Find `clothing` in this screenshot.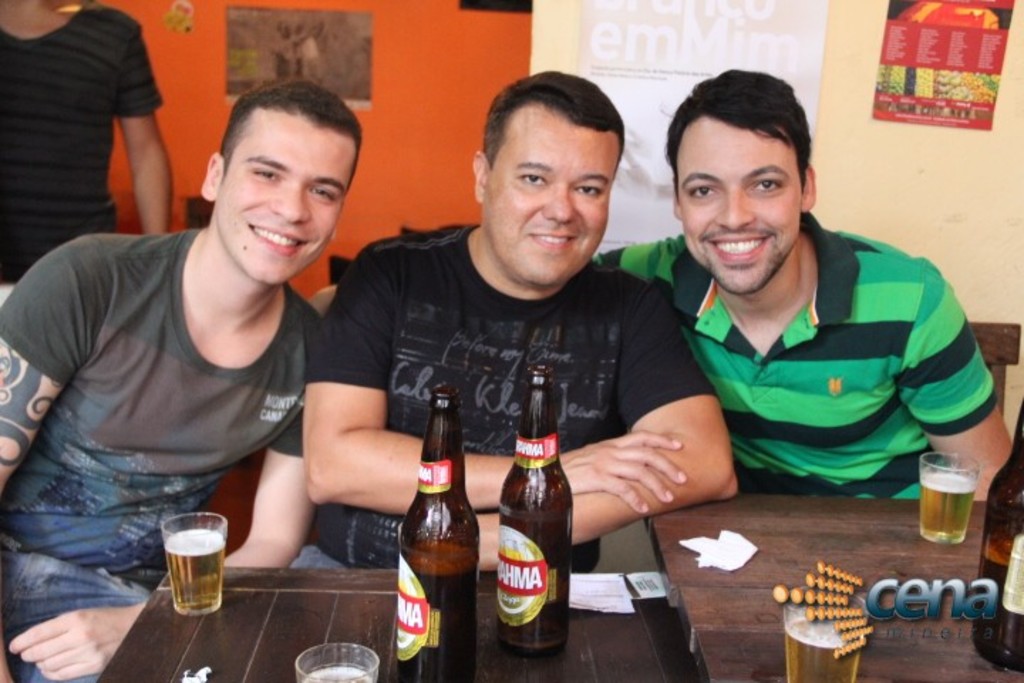
The bounding box for `clothing` is detection(302, 223, 714, 576).
